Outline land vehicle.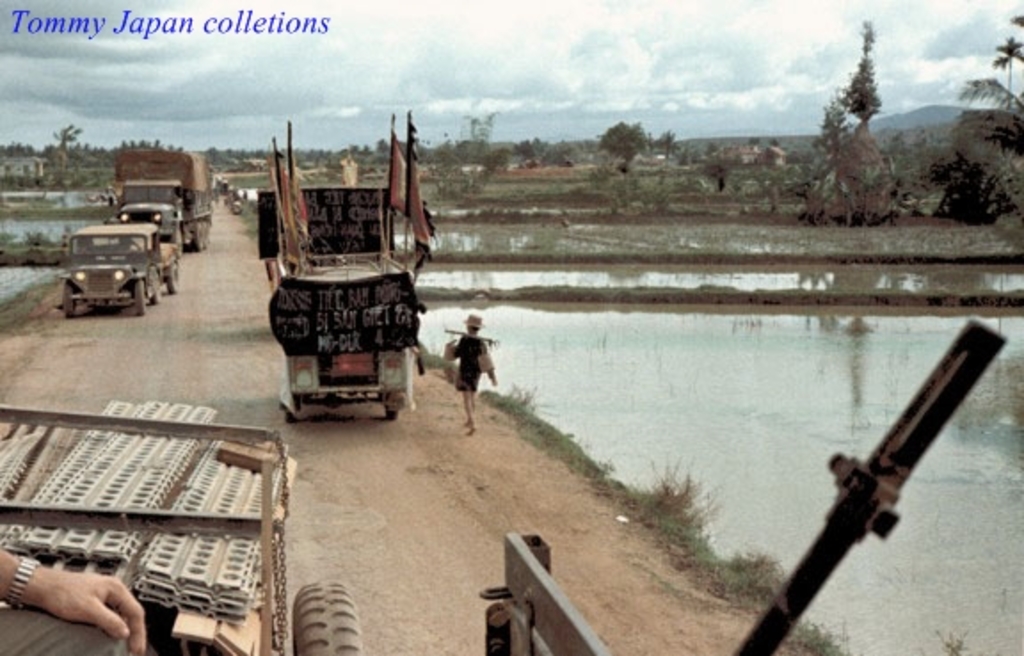
Outline: box(0, 398, 370, 654).
